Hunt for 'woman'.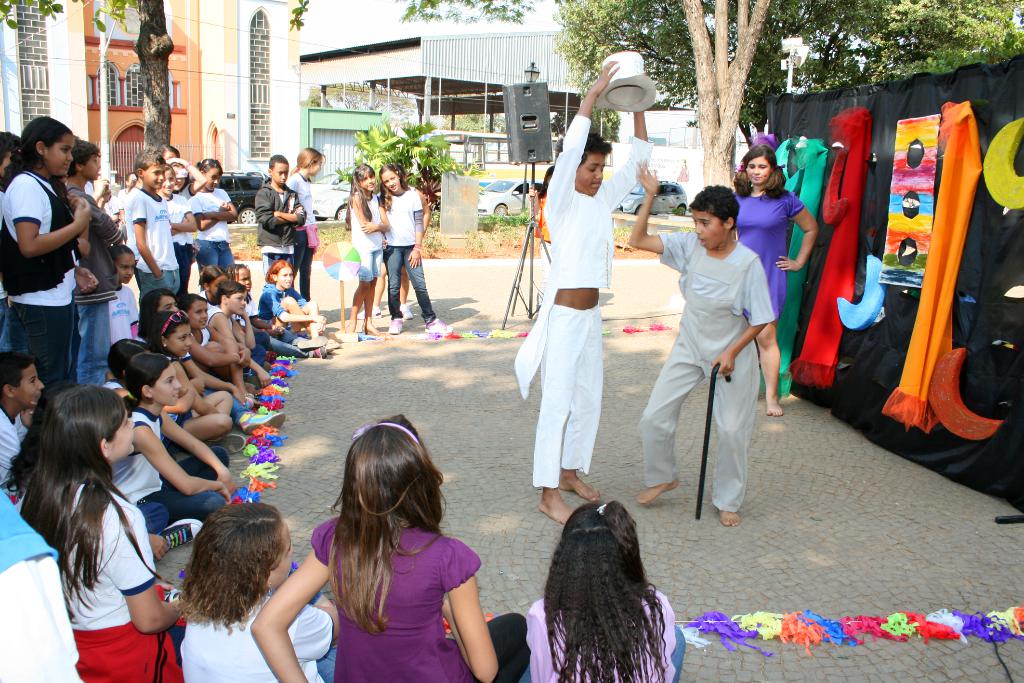
Hunted down at bbox=(104, 329, 258, 487).
